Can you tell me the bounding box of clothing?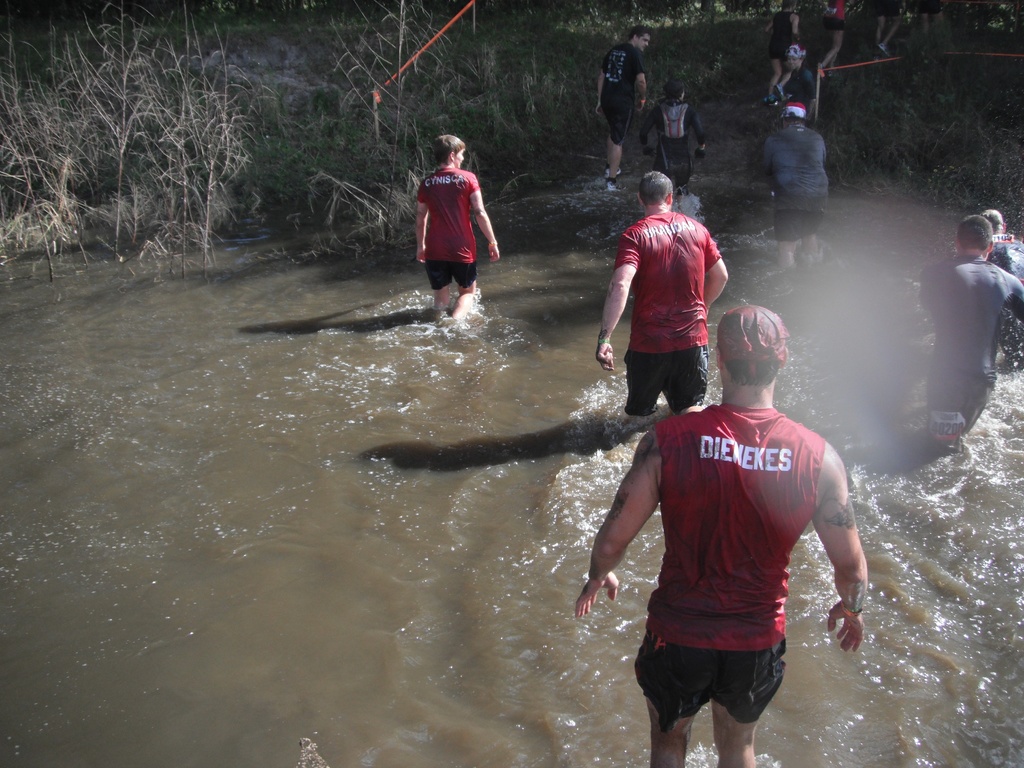
(610, 212, 719, 422).
